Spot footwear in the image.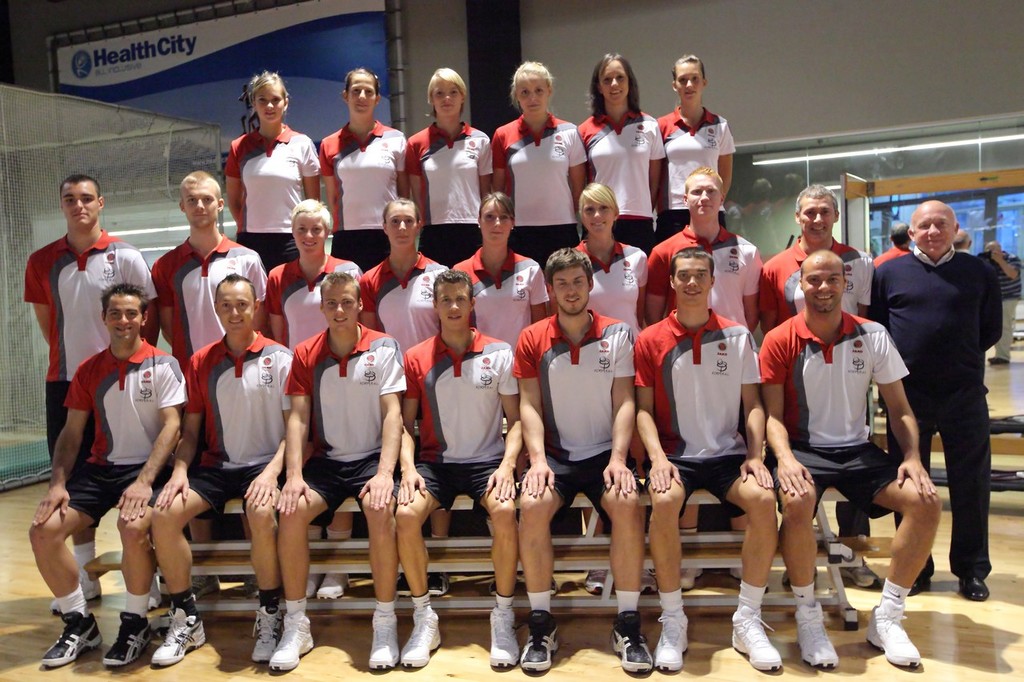
footwear found at (left=326, top=520, right=364, bottom=545).
